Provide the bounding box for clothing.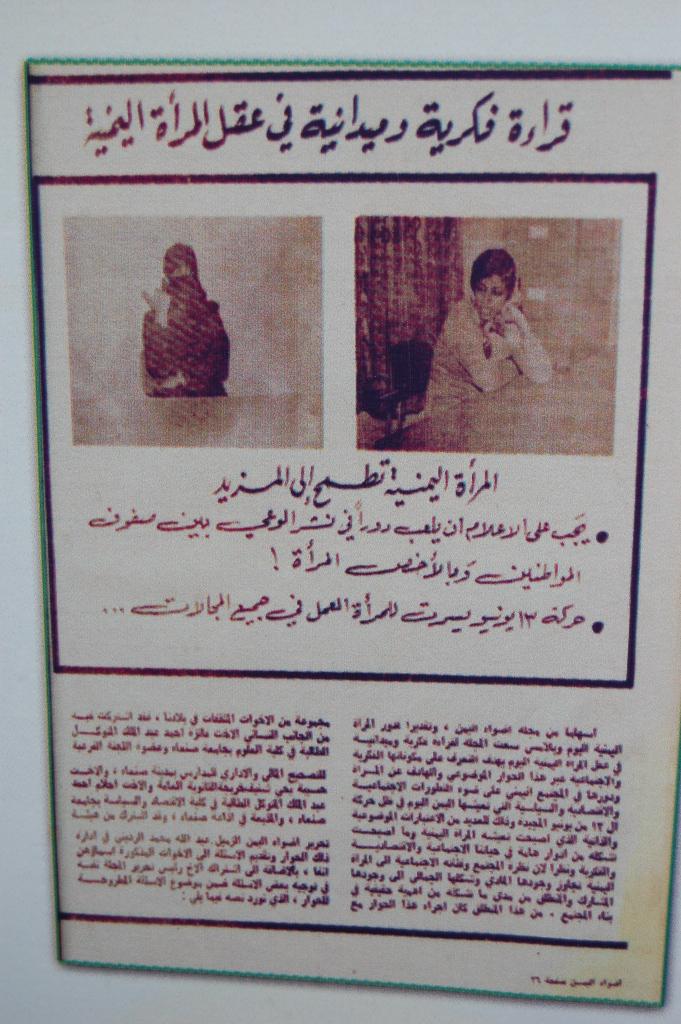
BBox(142, 244, 230, 400).
